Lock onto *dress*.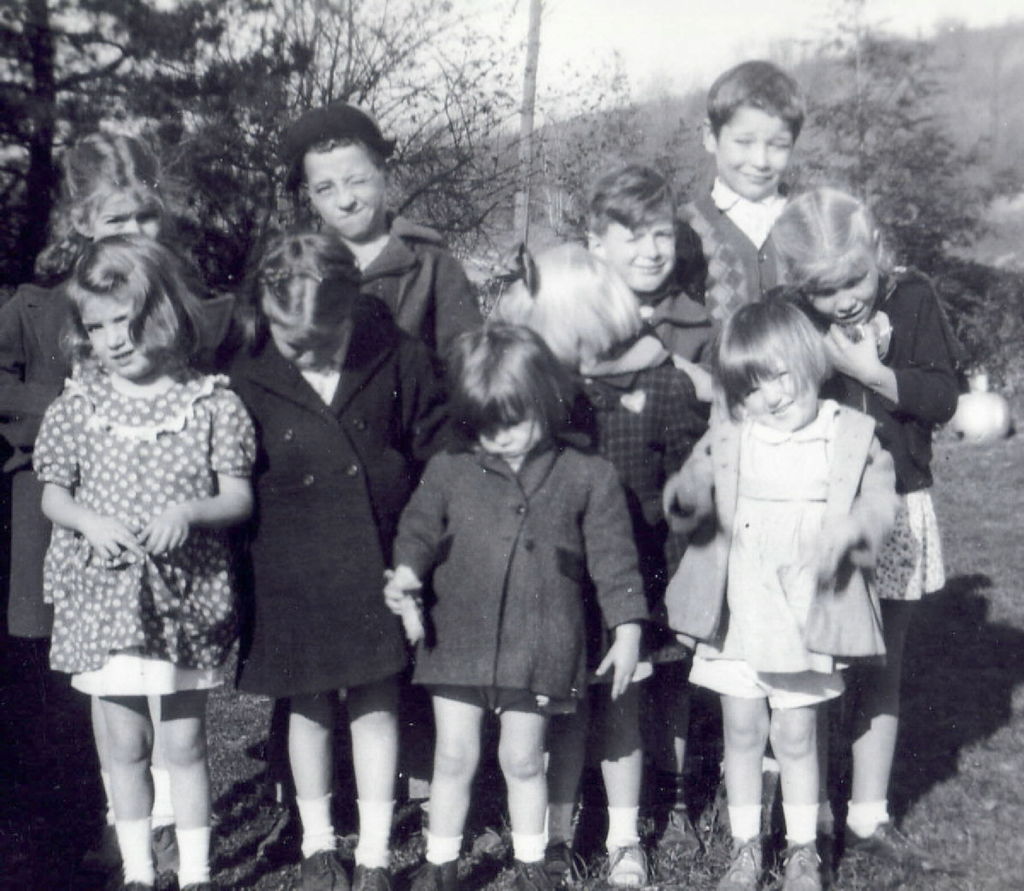
Locked: bbox=[658, 398, 891, 707].
